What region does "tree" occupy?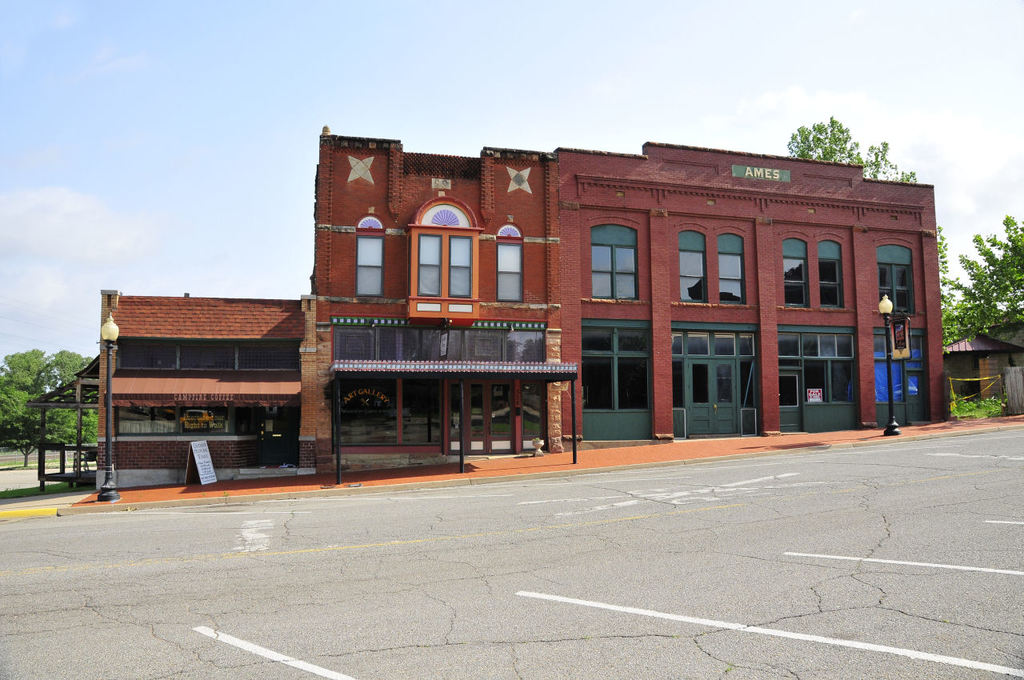
box=[789, 107, 926, 184].
